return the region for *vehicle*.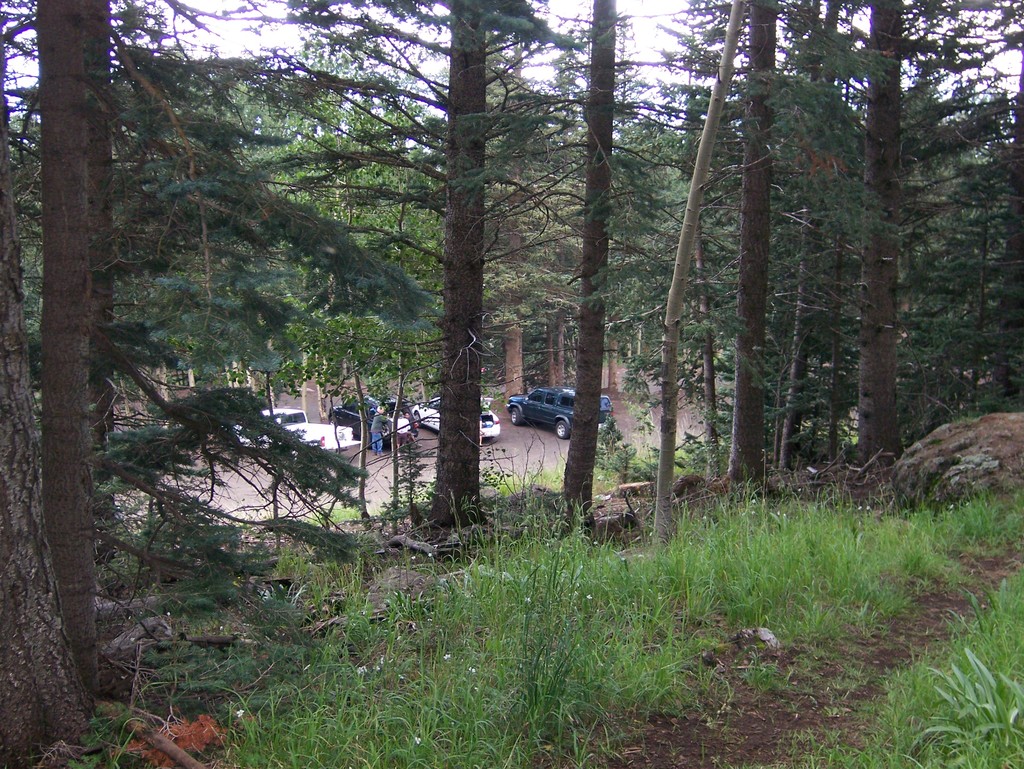
bbox=(408, 397, 504, 445).
